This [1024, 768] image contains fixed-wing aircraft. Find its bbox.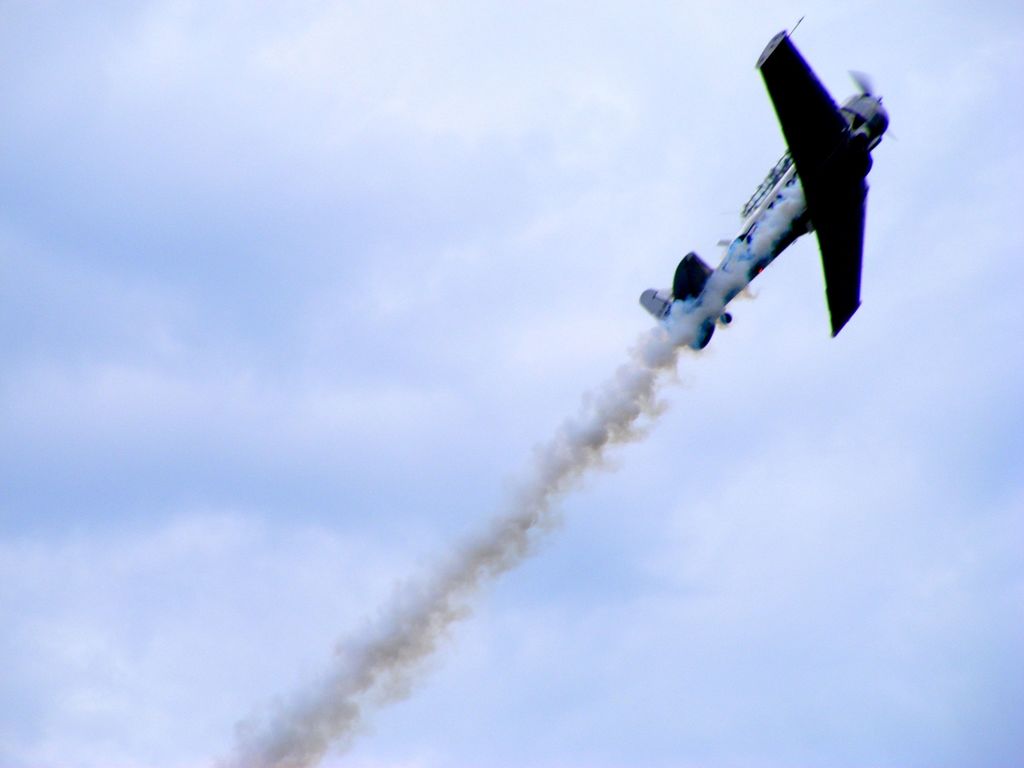
locate(641, 10, 888, 351).
